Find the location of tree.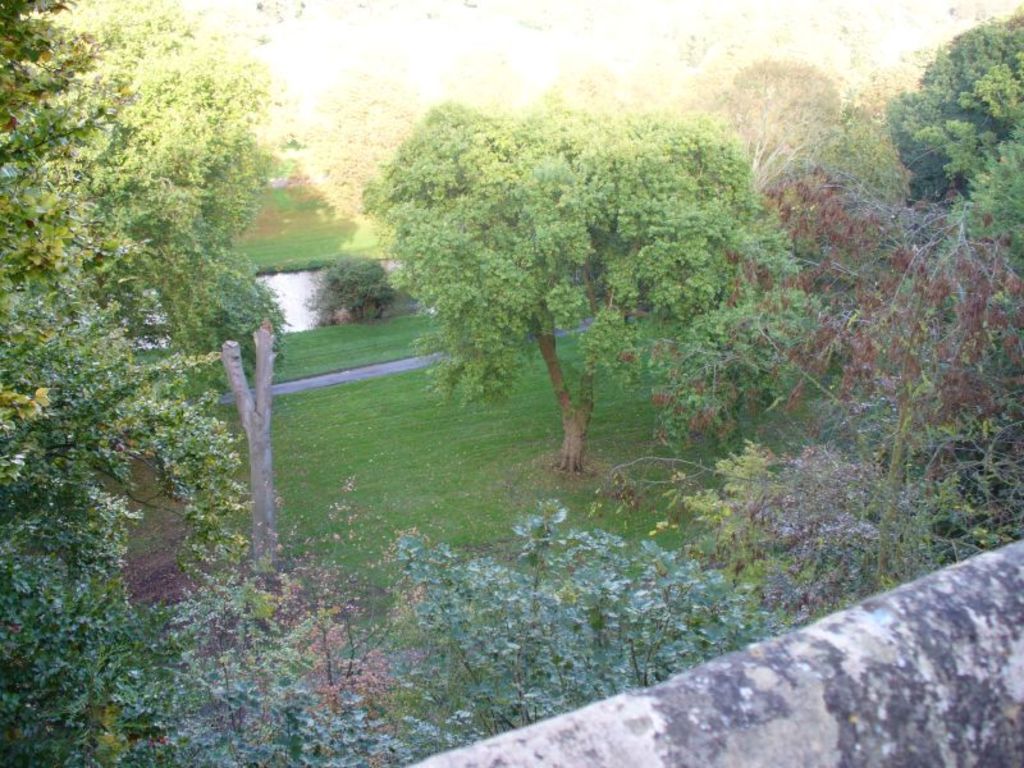
Location: bbox=[118, 493, 792, 767].
